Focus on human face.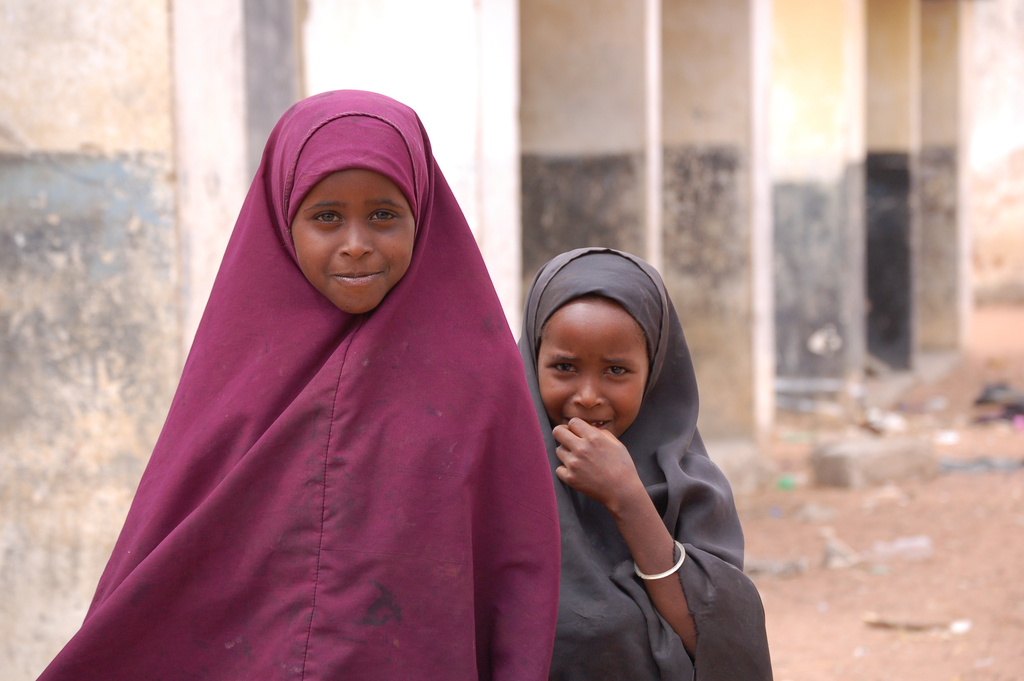
Focused at (291,168,415,313).
